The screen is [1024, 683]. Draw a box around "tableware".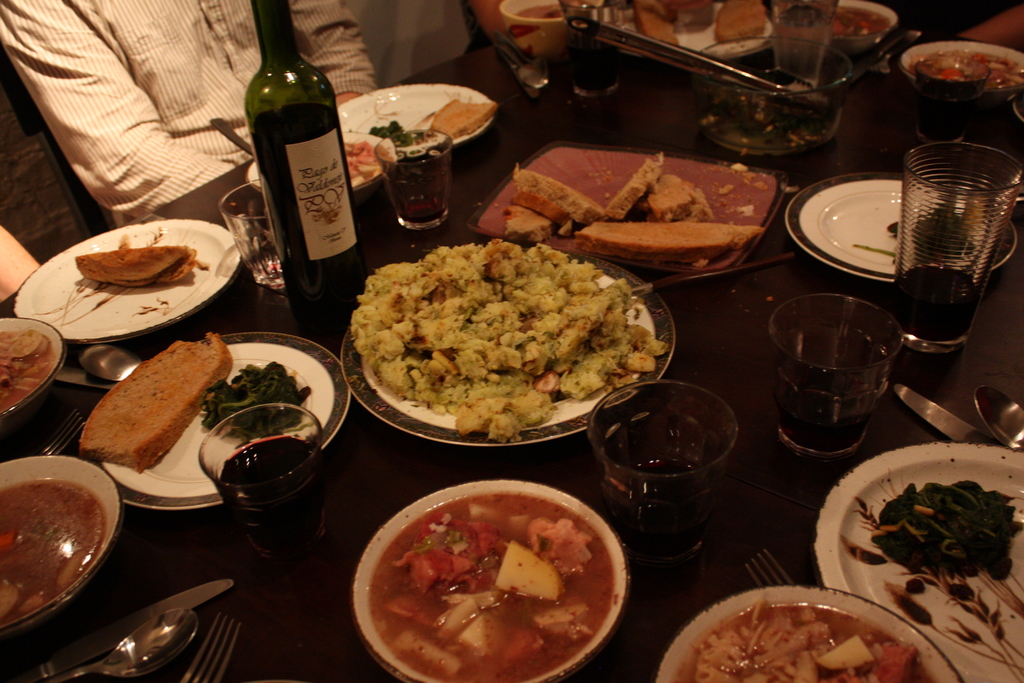
box=[350, 482, 631, 682].
